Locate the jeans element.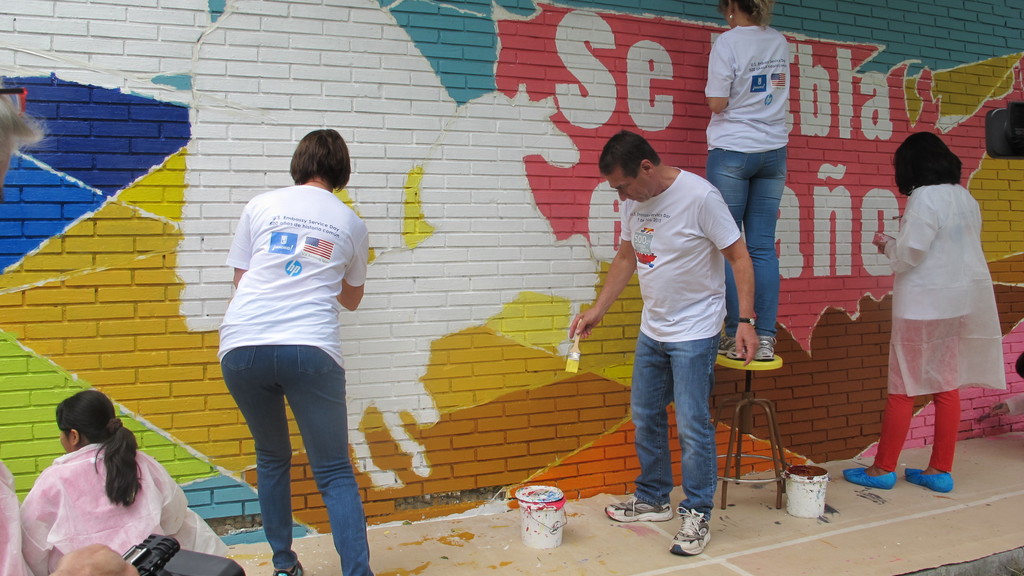
Element bbox: x1=708, y1=146, x2=787, y2=337.
